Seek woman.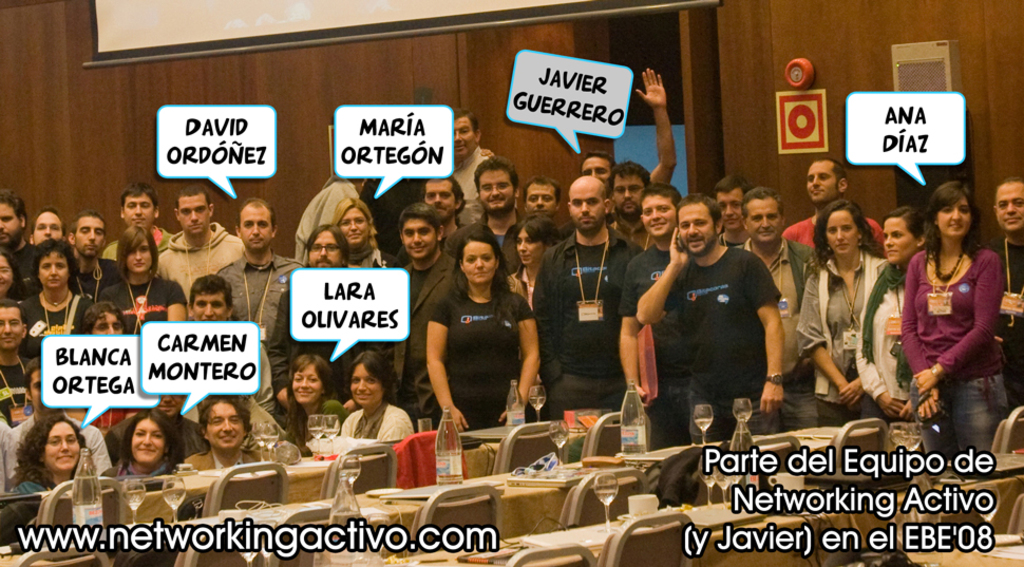
pyautogui.locateOnScreen(325, 189, 406, 269).
